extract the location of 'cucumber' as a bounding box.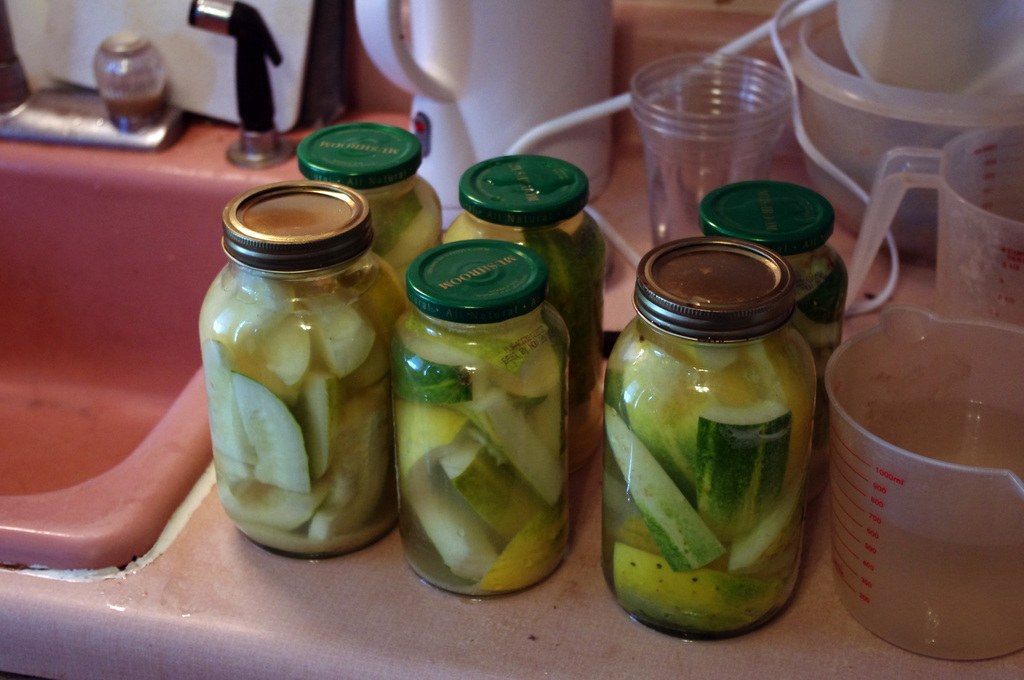
(794,242,847,448).
